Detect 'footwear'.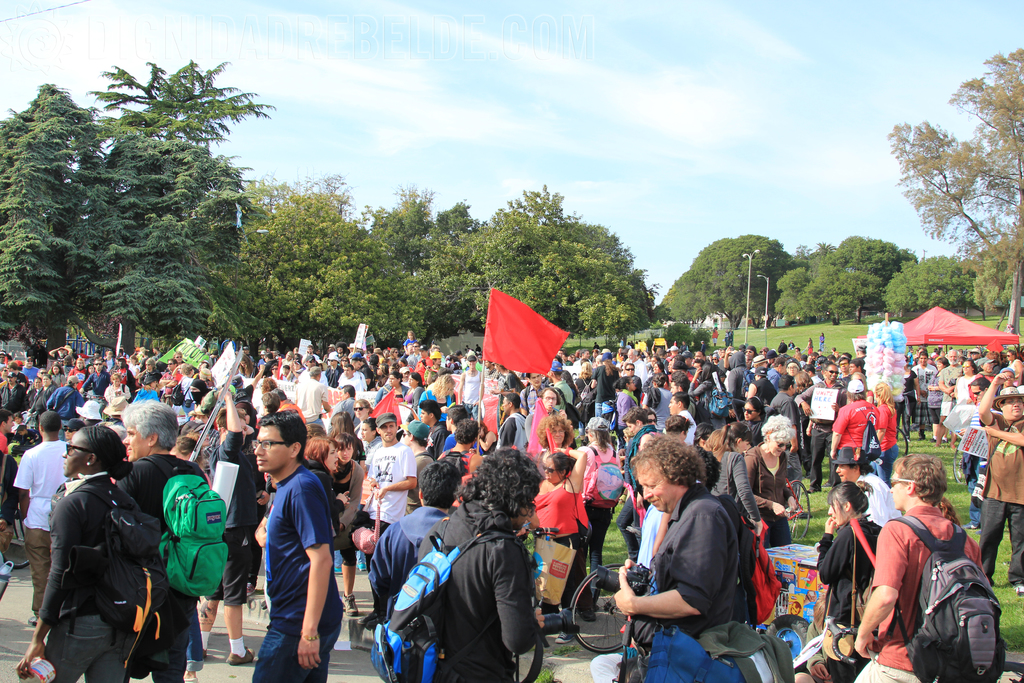
Detected at pyautogui.locateOnScreen(342, 595, 358, 613).
